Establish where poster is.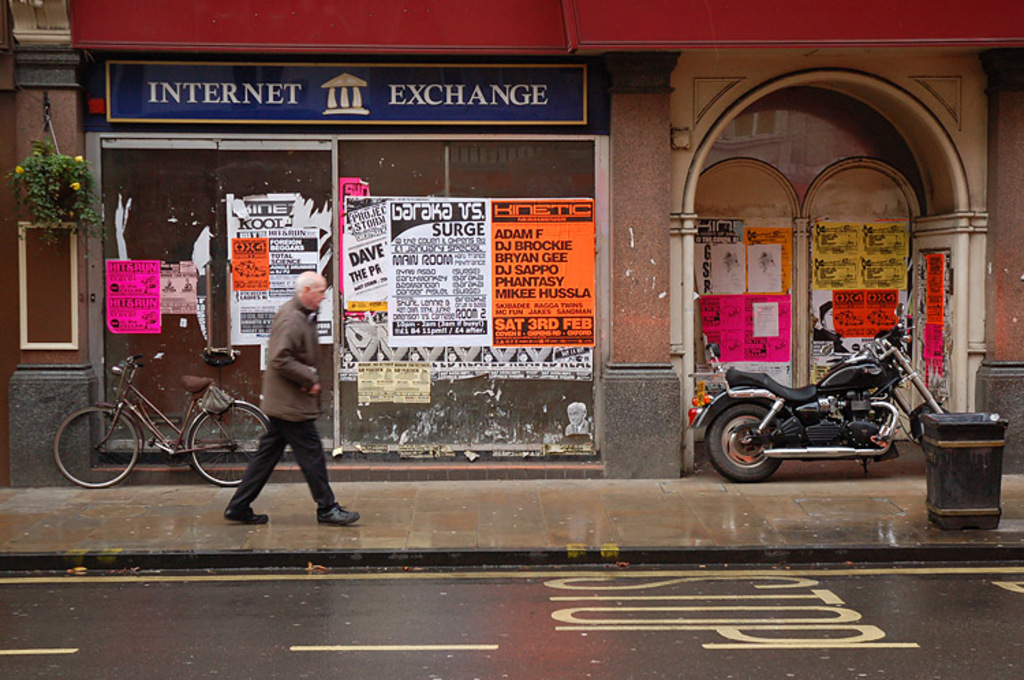
Established at (x1=924, y1=302, x2=942, y2=370).
